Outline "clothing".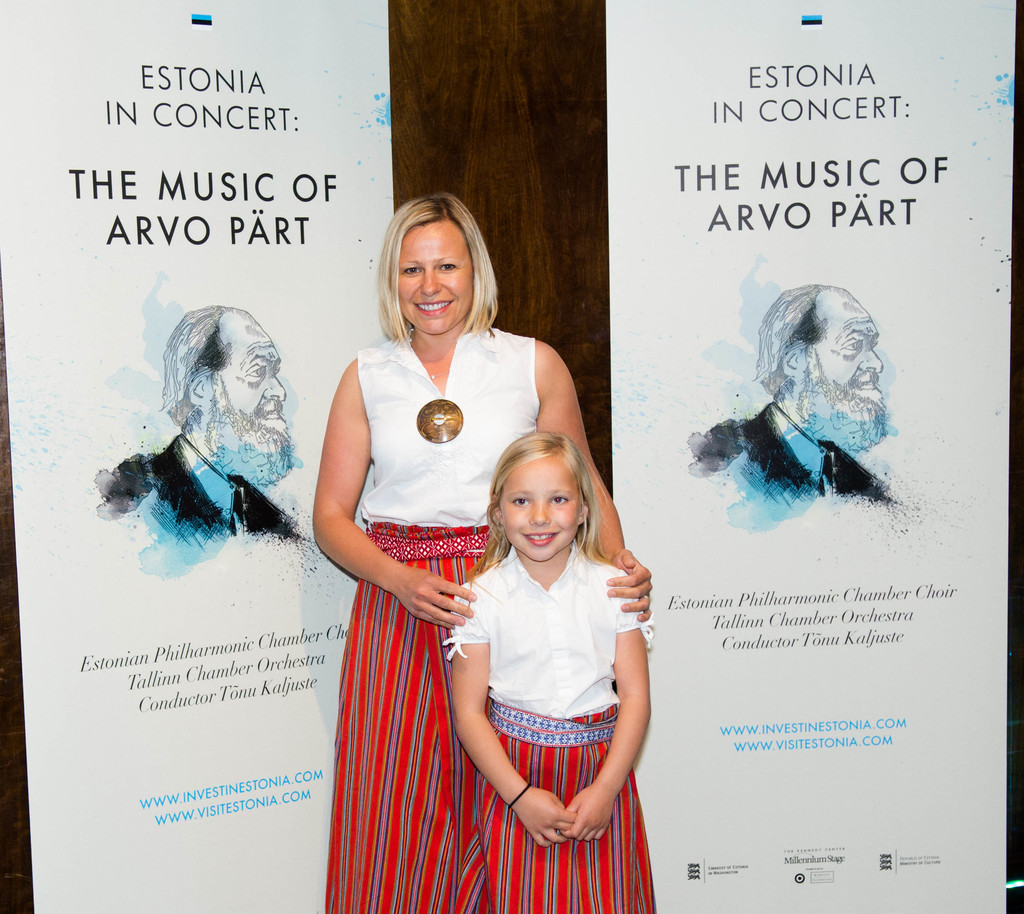
Outline: left=438, top=526, right=673, bottom=899.
